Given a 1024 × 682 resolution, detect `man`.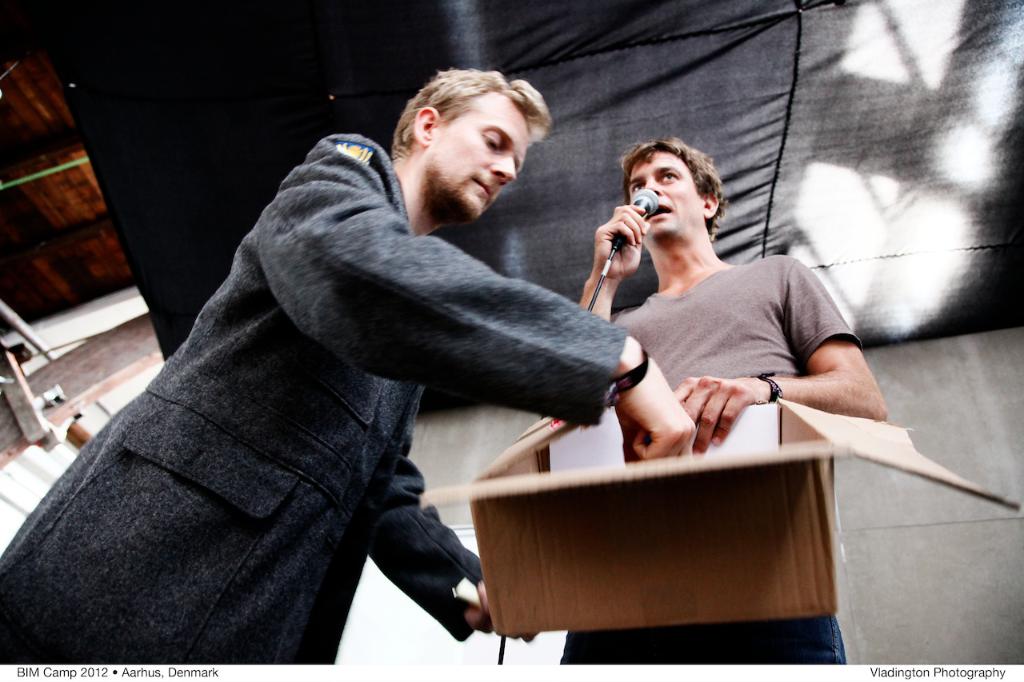
552 139 894 661.
